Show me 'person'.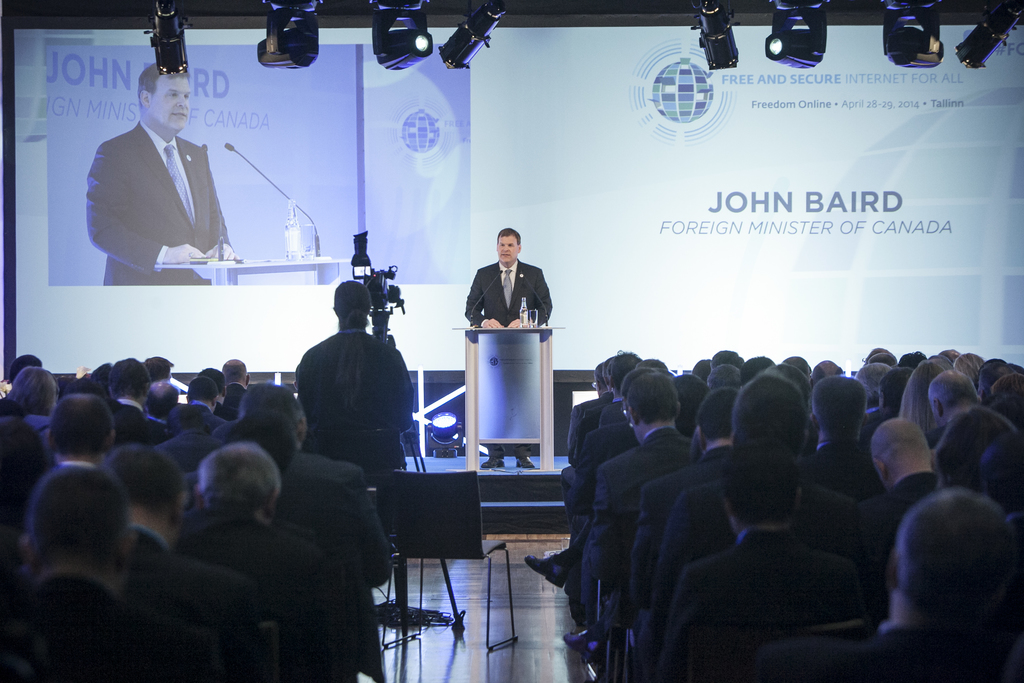
'person' is here: <bbox>91, 48, 230, 306</bbox>.
